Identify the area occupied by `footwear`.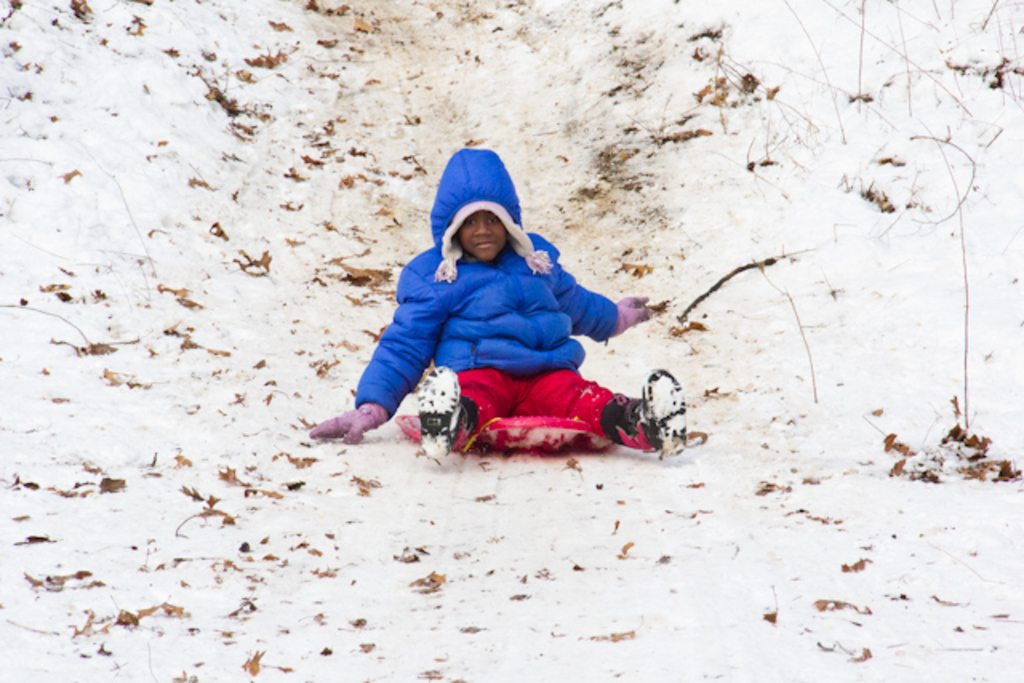
Area: [left=418, top=365, right=482, bottom=459].
